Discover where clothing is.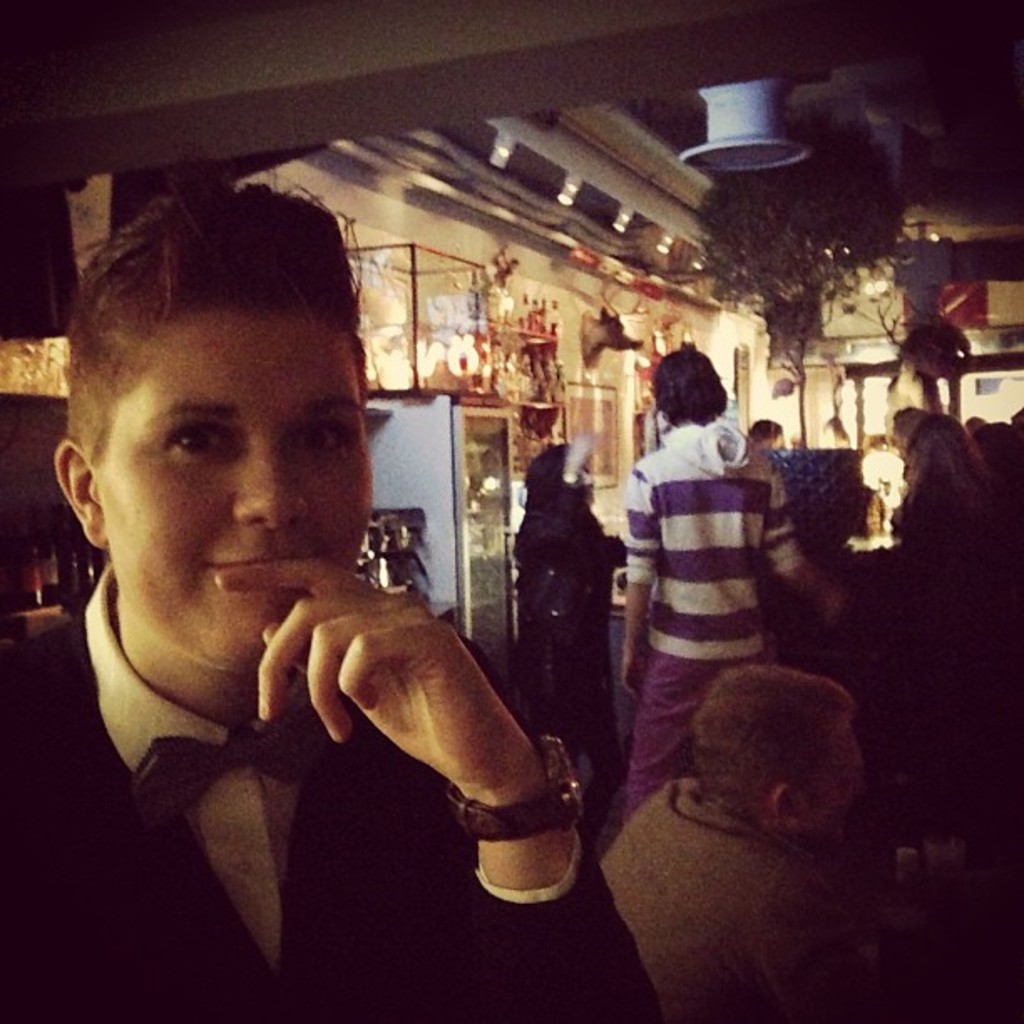
Discovered at [519, 445, 621, 758].
